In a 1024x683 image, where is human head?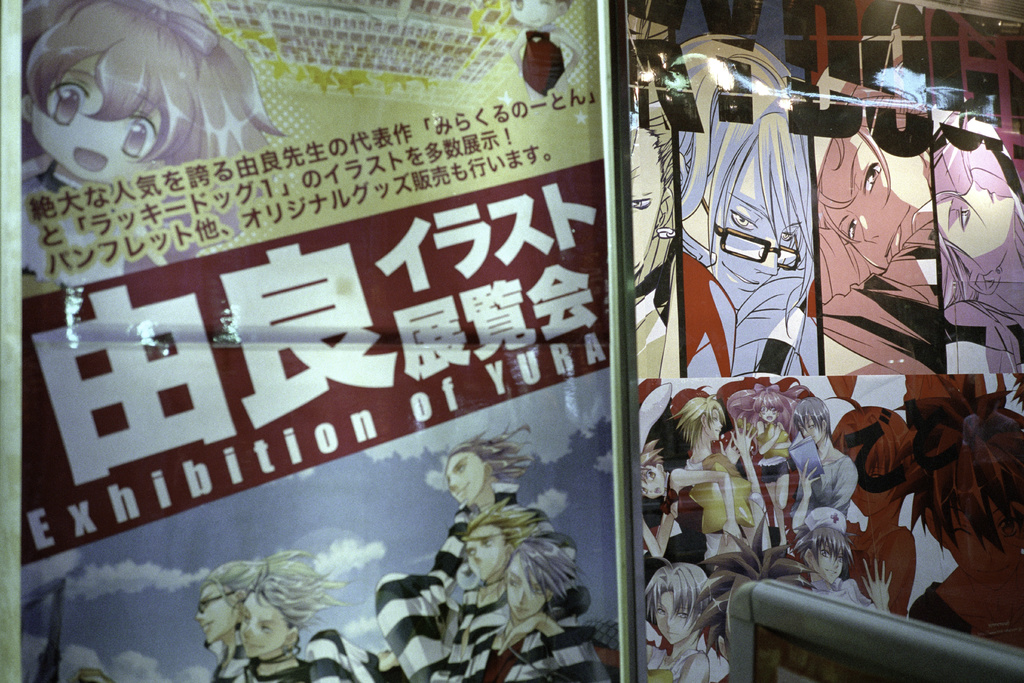
237,558,330,658.
